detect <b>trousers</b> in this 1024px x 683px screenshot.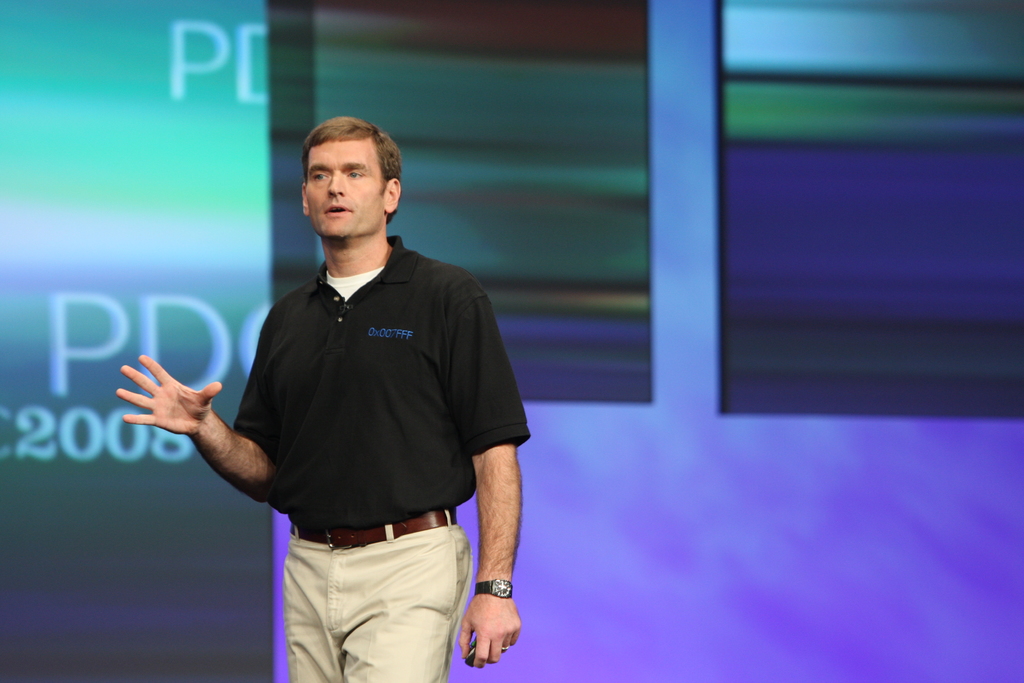
Detection: pyautogui.locateOnScreen(245, 522, 476, 667).
